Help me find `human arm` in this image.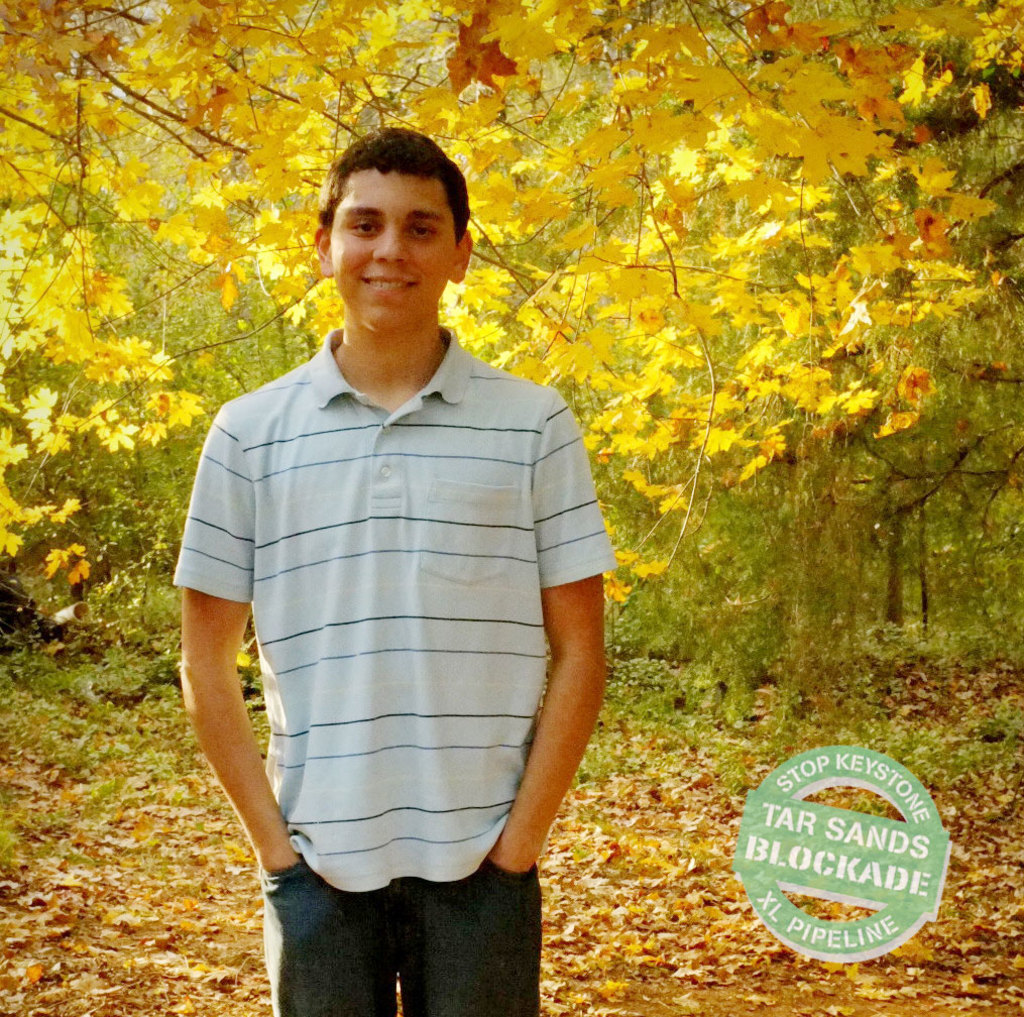
Found it: x1=172, y1=404, x2=297, y2=875.
